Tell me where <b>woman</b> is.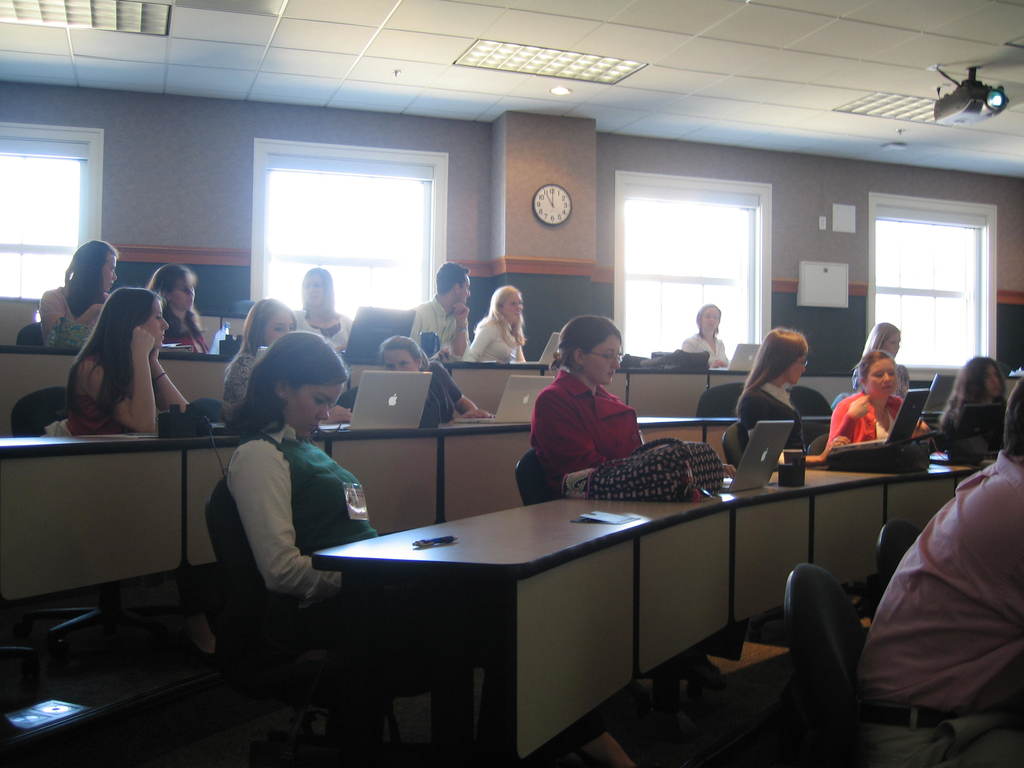
<b>woman</b> is at rect(531, 319, 639, 495).
